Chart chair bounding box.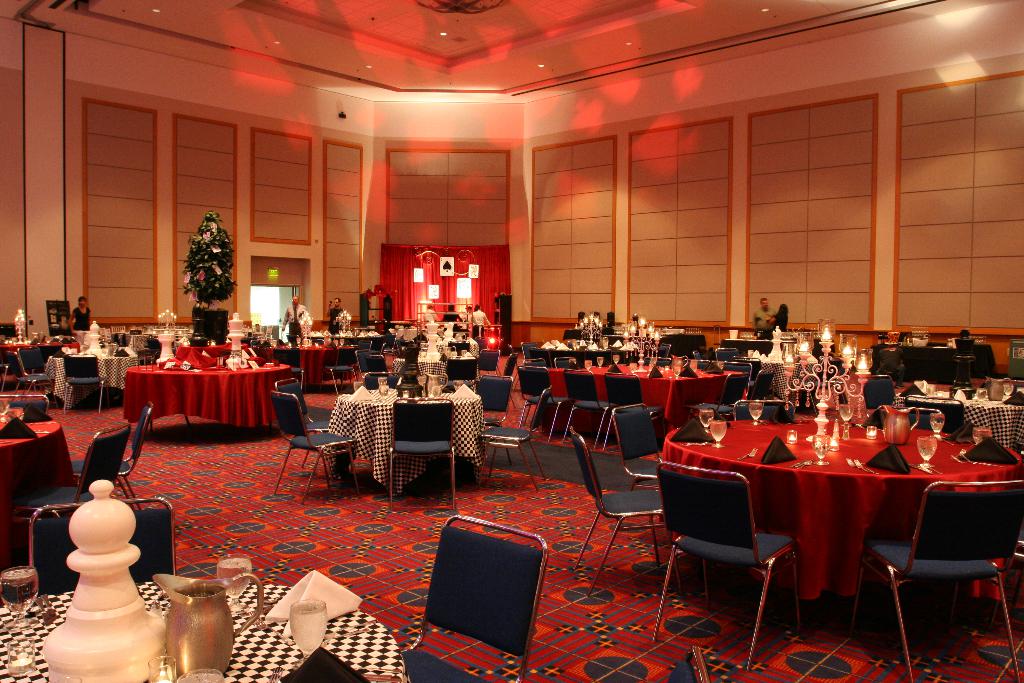
Charted: (left=383, top=393, right=456, bottom=512).
